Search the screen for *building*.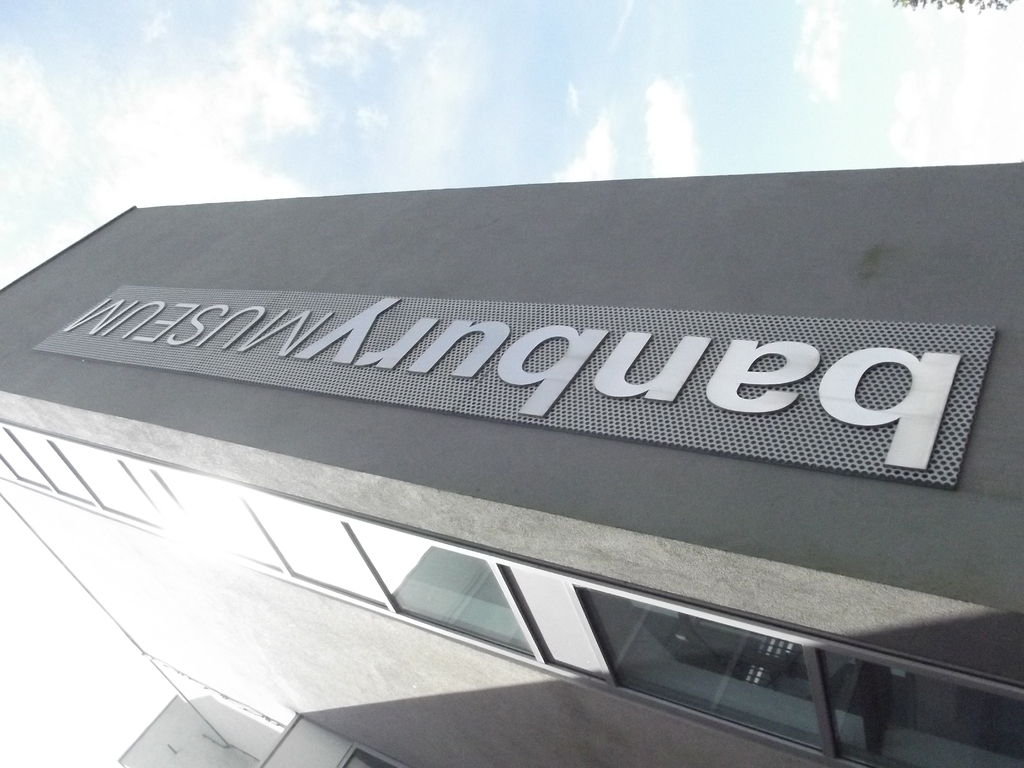
Found at l=0, t=163, r=1023, b=767.
